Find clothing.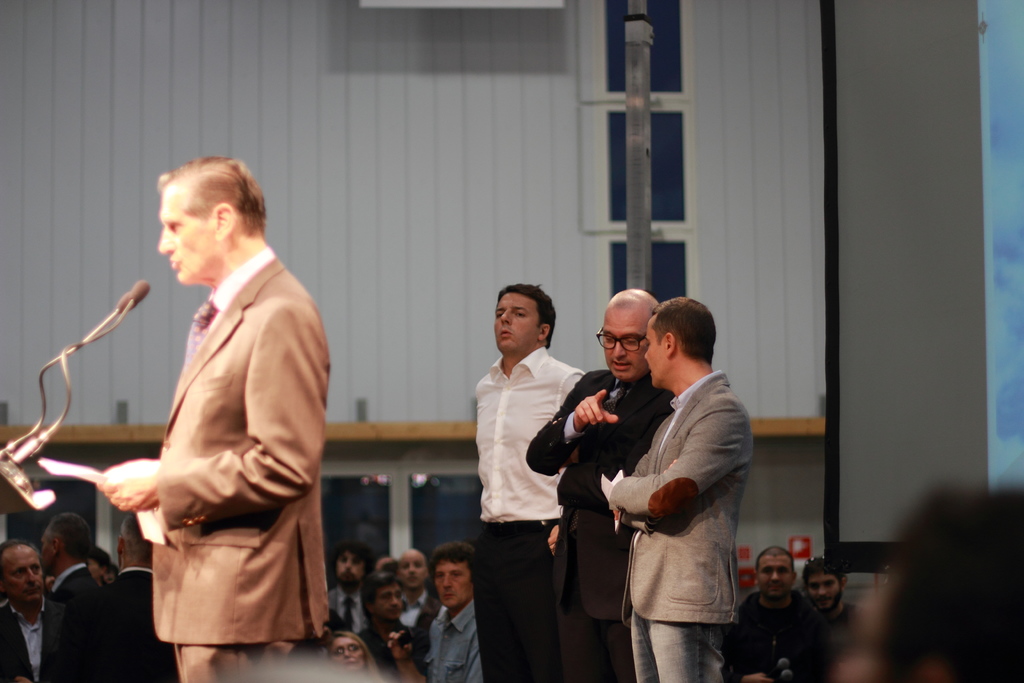
{"left": 605, "top": 372, "right": 755, "bottom": 624}.
